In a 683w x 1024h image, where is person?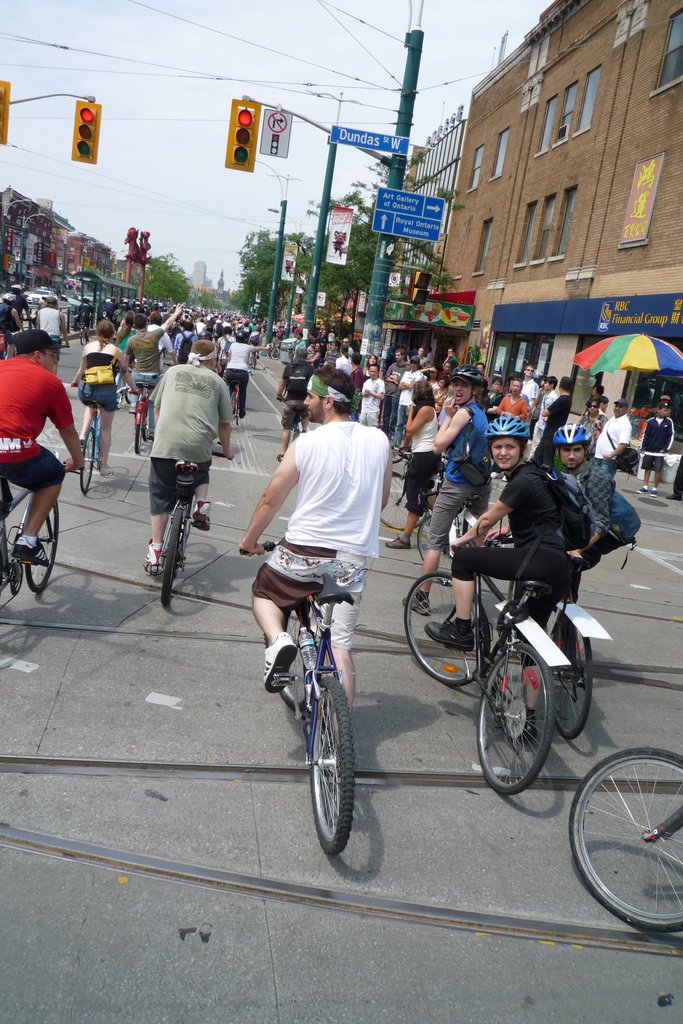
<box>395,377,437,550</box>.
